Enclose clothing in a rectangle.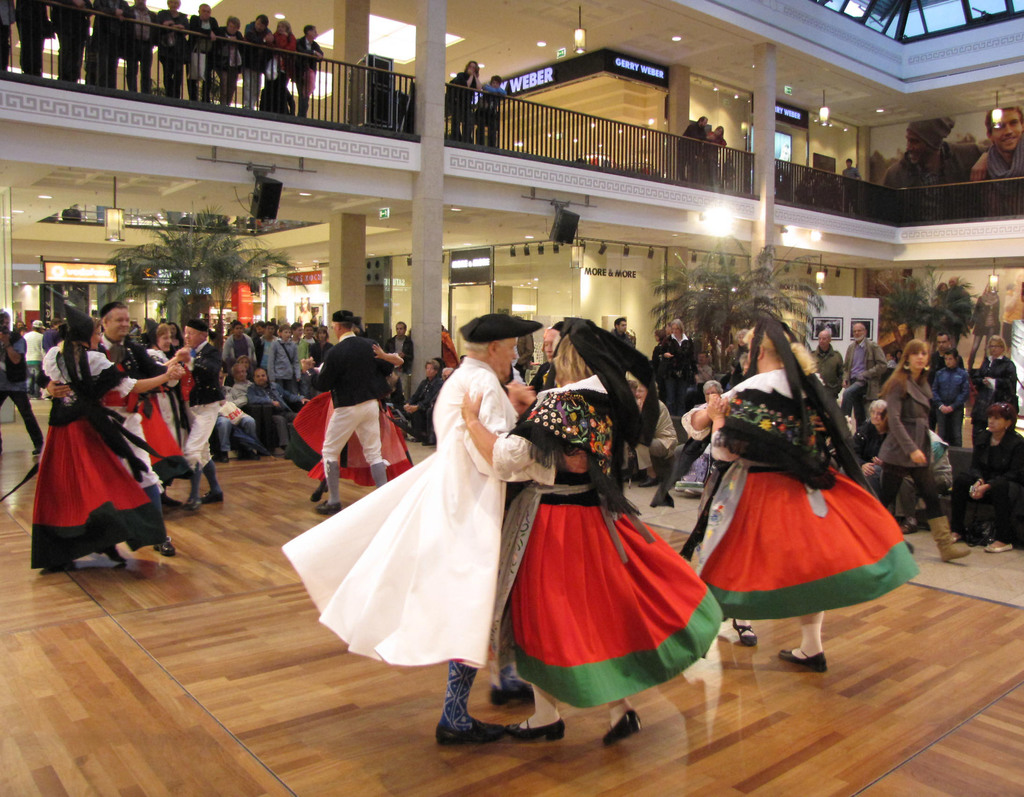
383:334:415:405.
